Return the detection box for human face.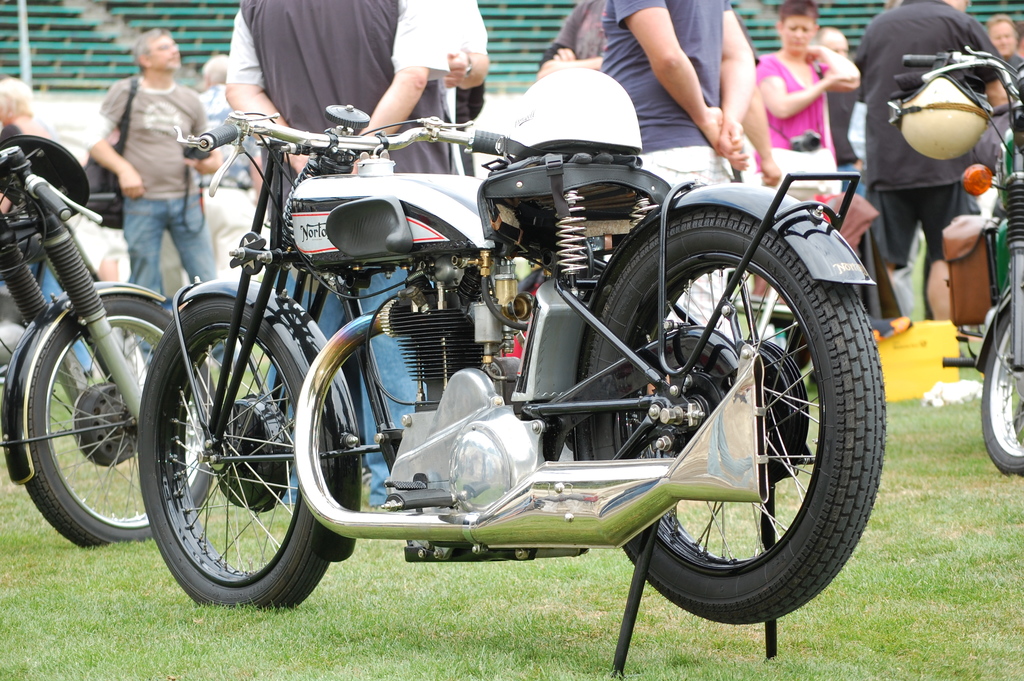
detection(782, 17, 813, 54).
